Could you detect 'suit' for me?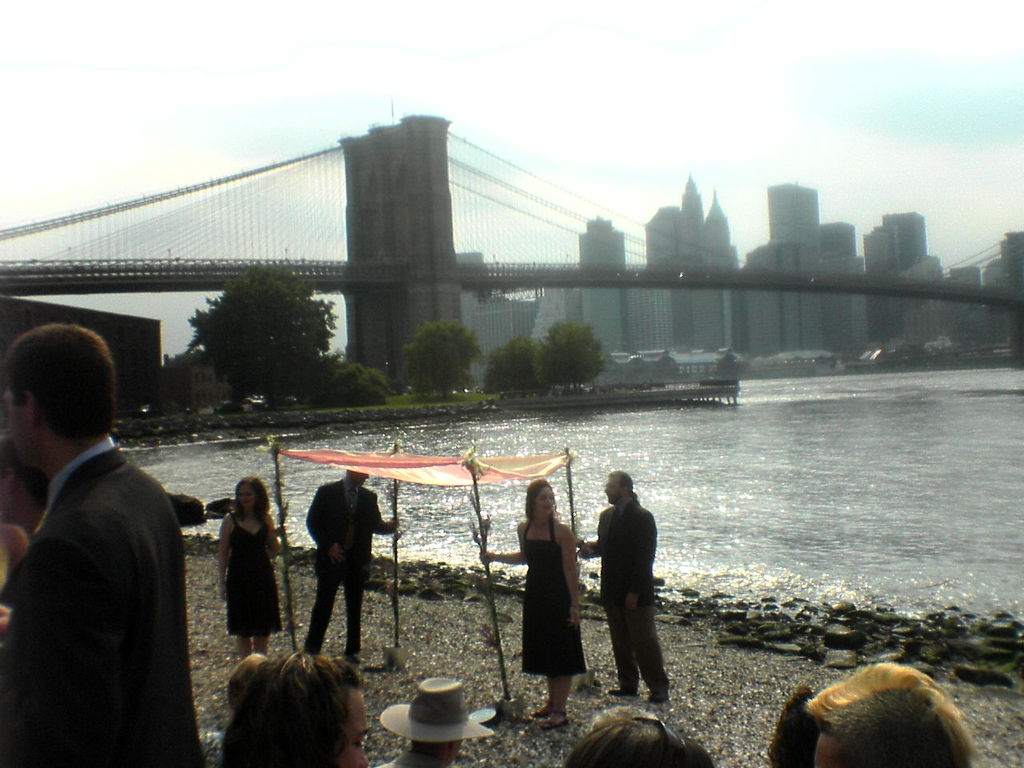
Detection result: l=303, t=482, r=391, b=655.
